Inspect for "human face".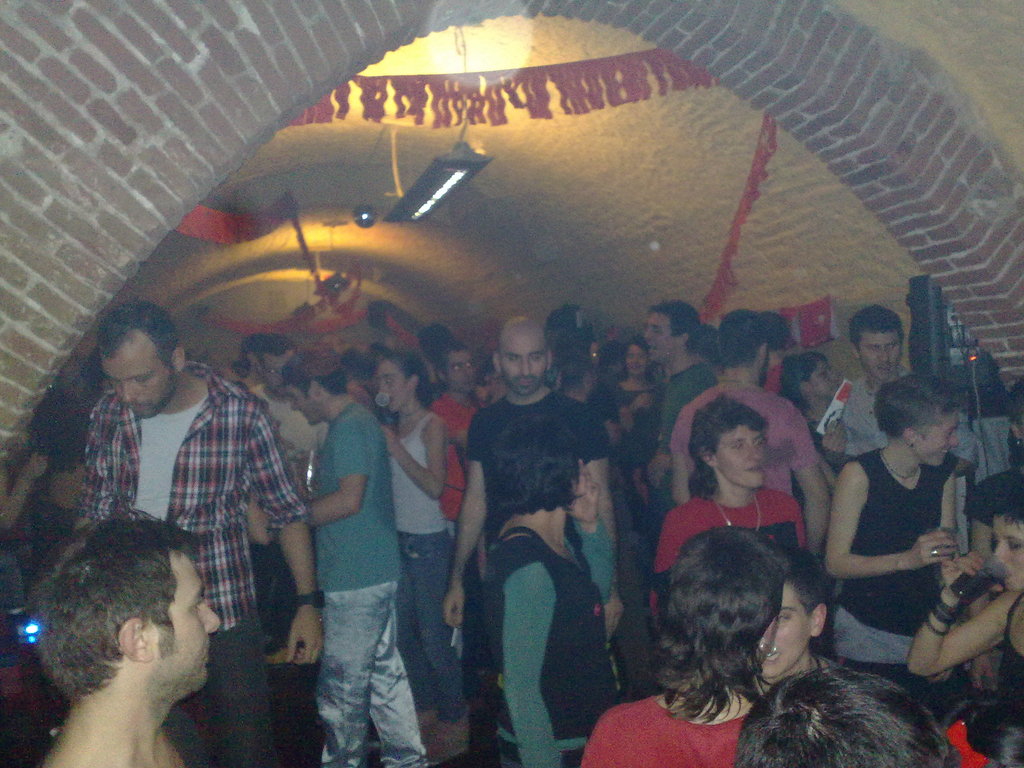
Inspection: <region>500, 328, 547, 393</region>.
